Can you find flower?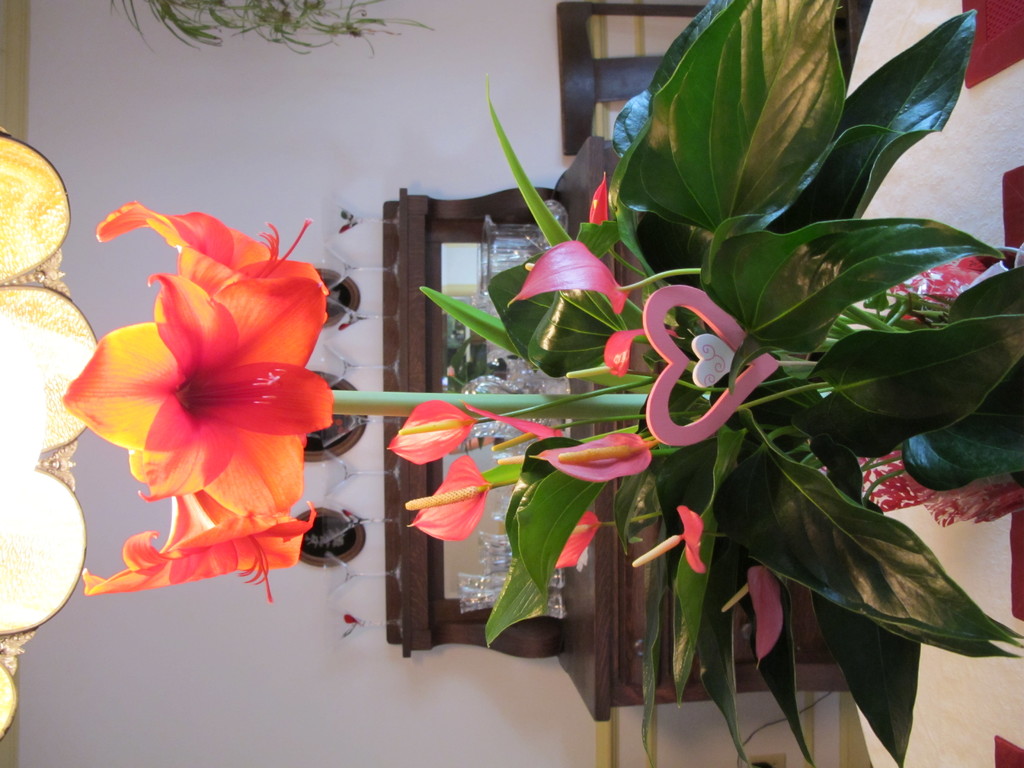
Yes, bounding box: left=599, top=326, right=680, bottom=378.
